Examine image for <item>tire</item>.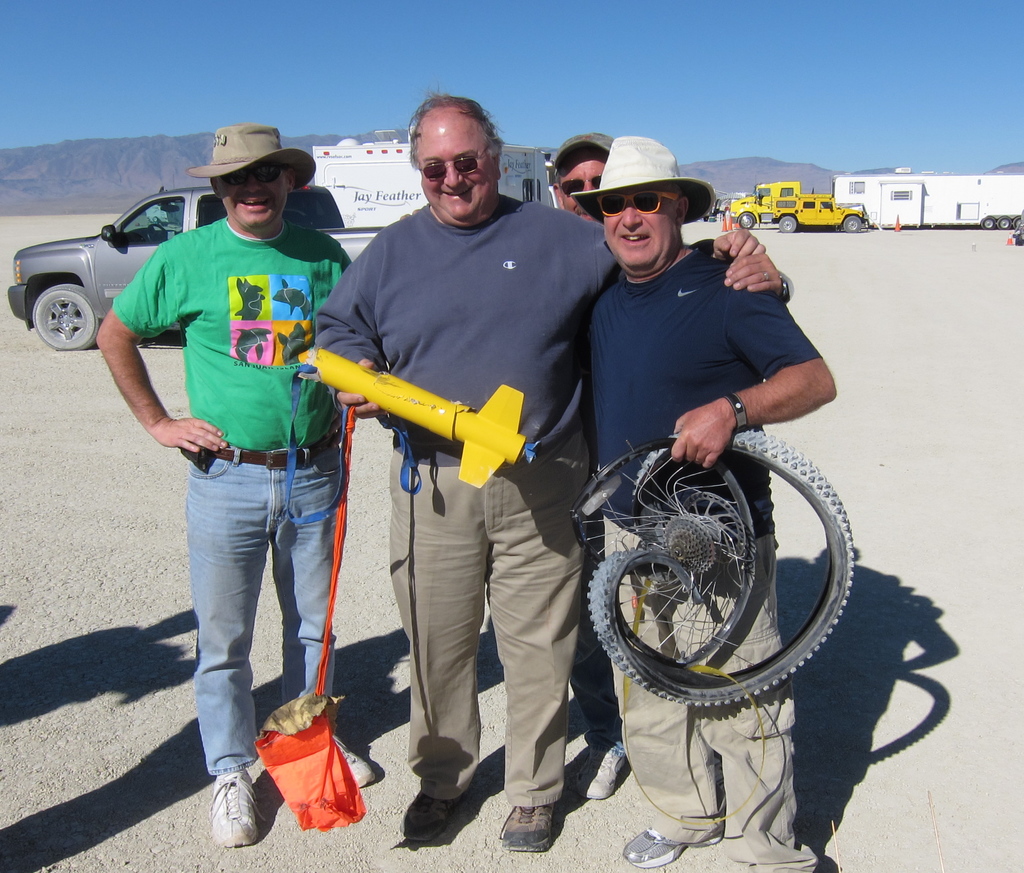
Examination result: bbox(779, 216, 797, 232).
